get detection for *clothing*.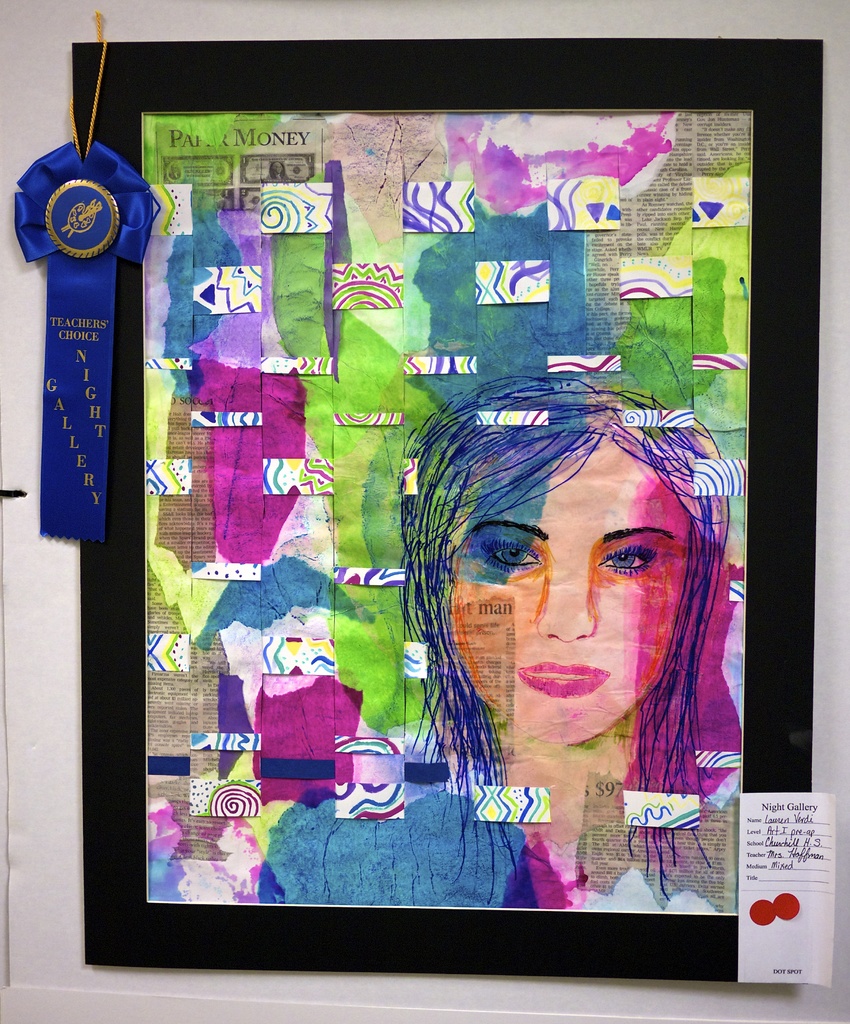
Detection: box=[256, 750, 713, 913].
